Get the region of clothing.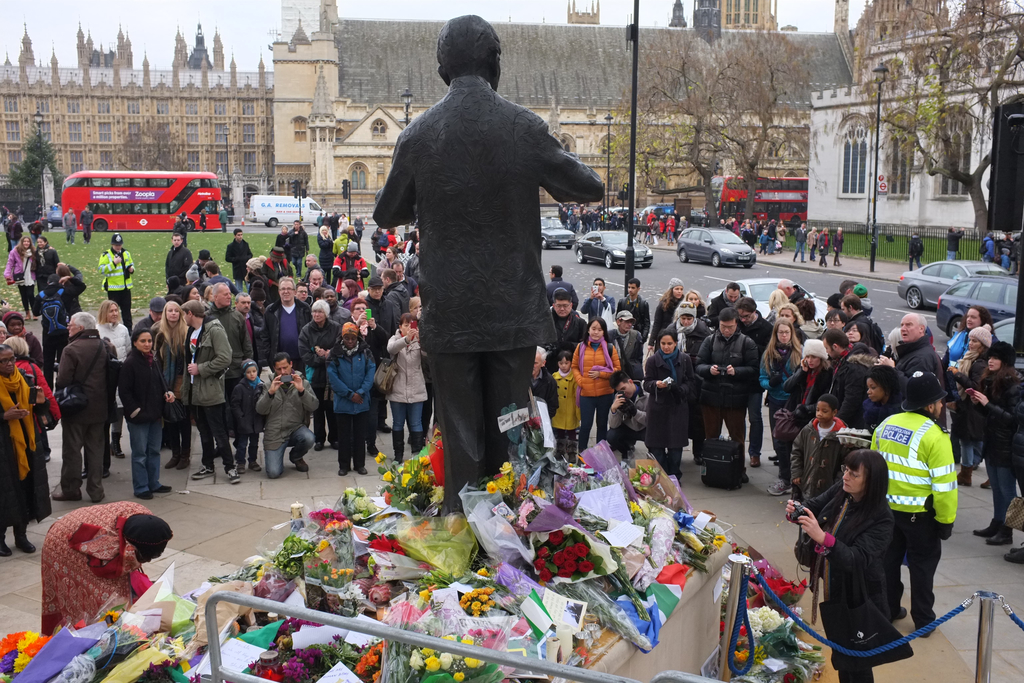
<box>836,234,847,259</box>.
